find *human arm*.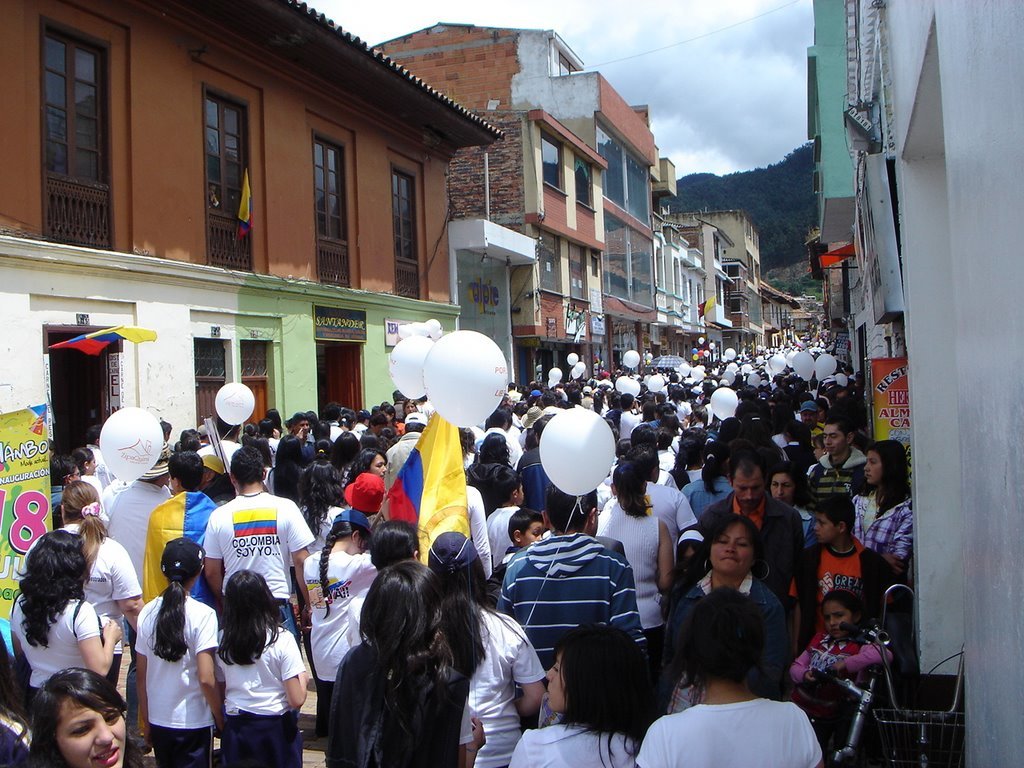
[x1=287, y1=508, x2=311, y2=620].
